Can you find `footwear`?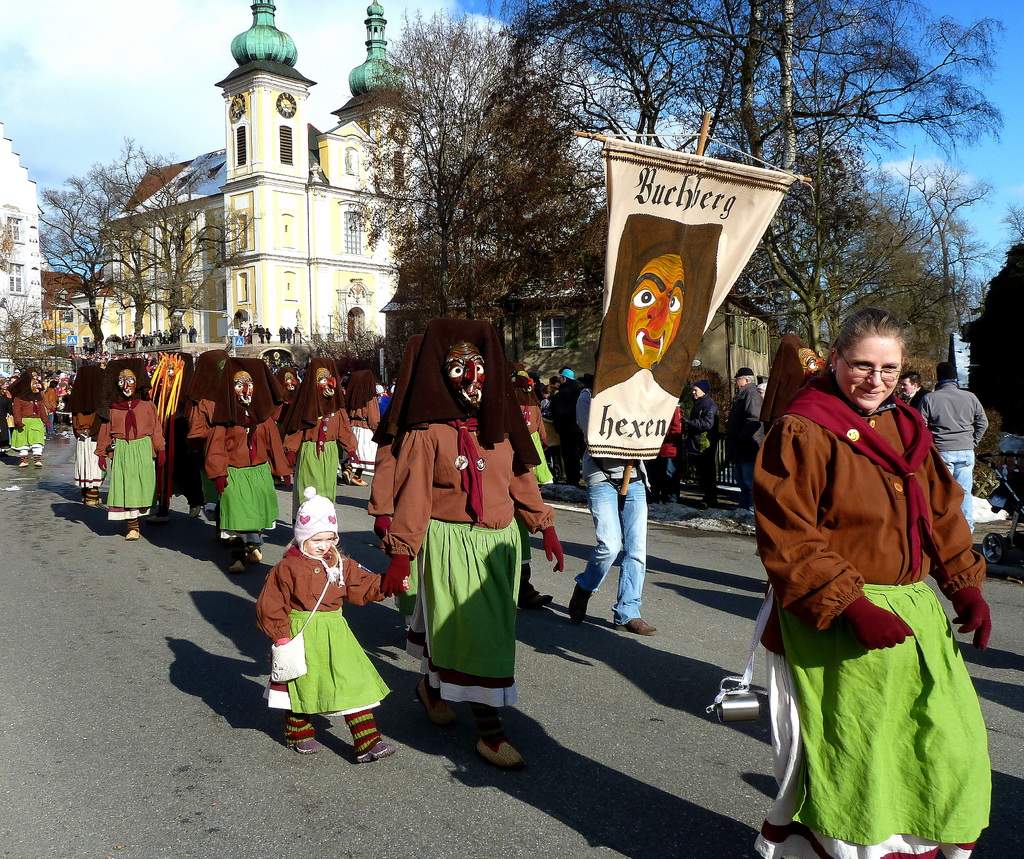
Yes, bounding box: box=[294, 739, 323, 757].
